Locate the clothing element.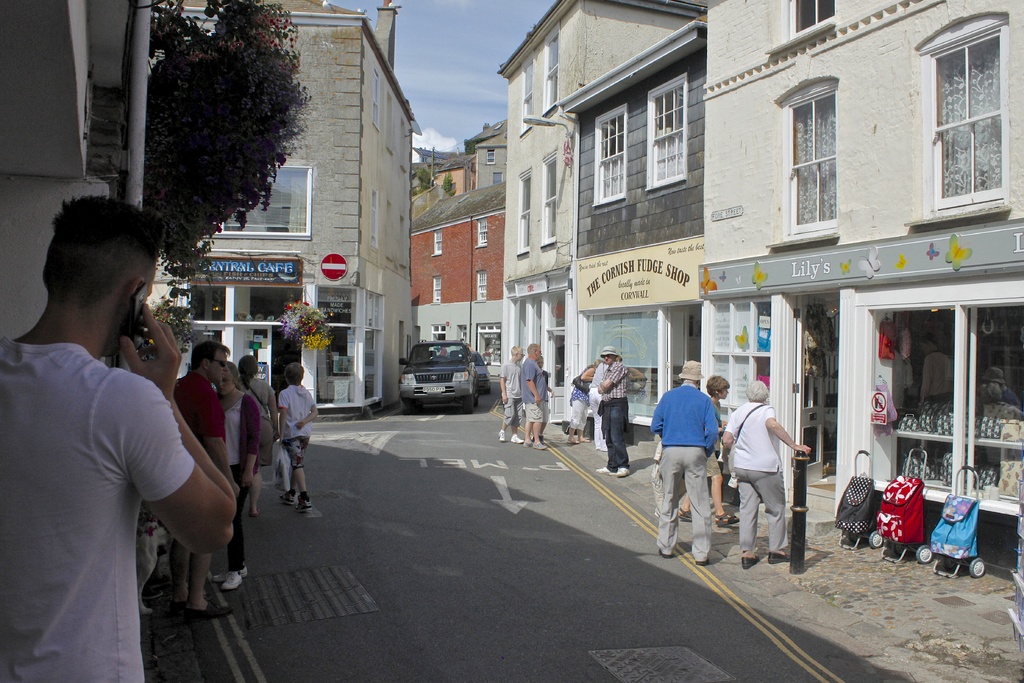
Element bbox: box=[564, 361, 598, 433].
